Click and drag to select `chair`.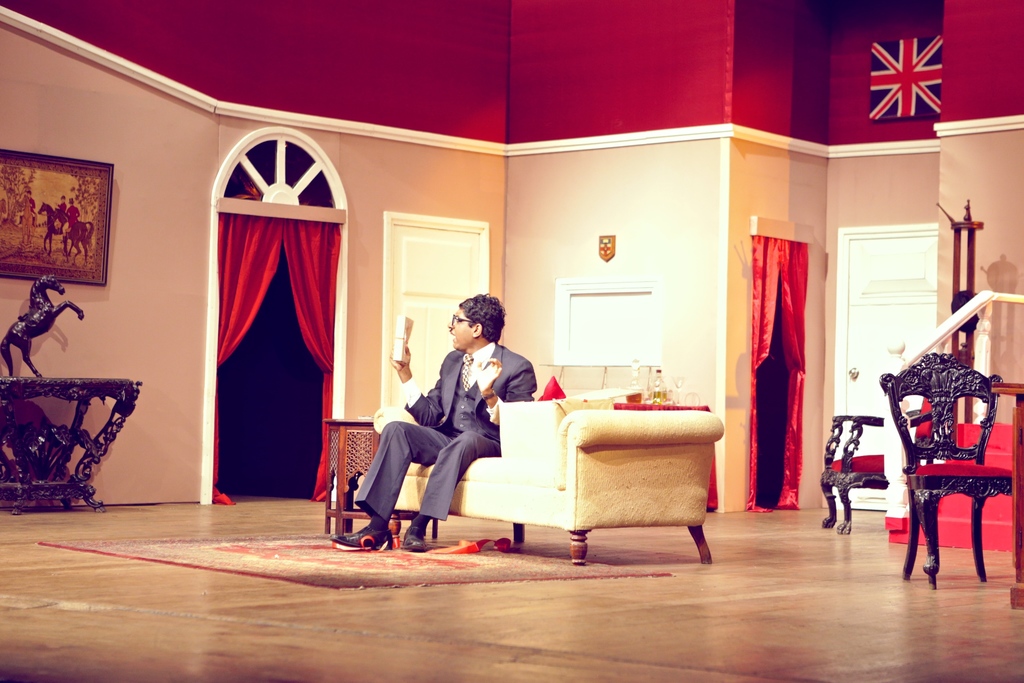
Selection: region(877, 353, 1018, 587).
